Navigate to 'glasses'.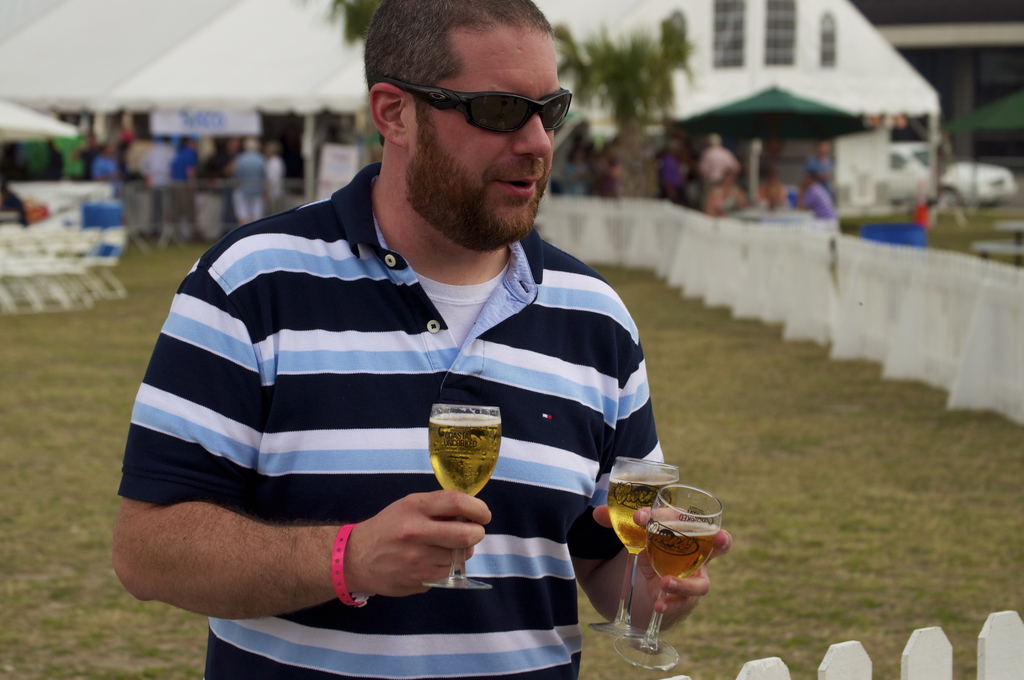
Navigation target: x1=372, y1=65, x2=577, y2=134.
